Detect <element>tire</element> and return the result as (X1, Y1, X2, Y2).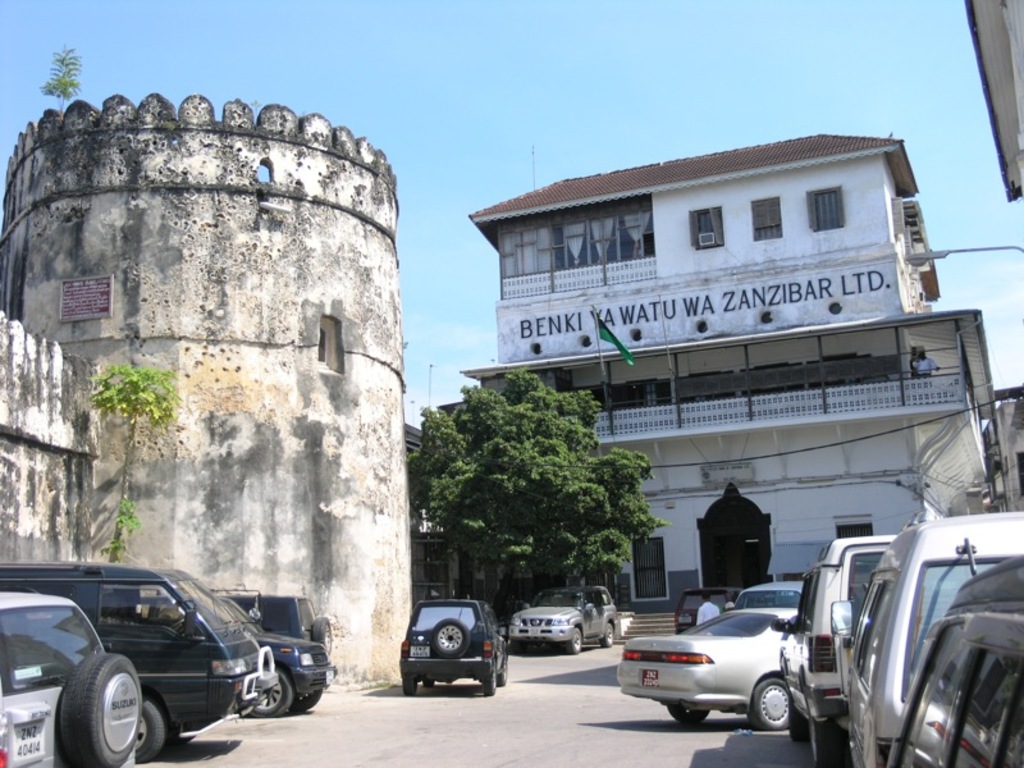
(422, 677, 443, 692).
